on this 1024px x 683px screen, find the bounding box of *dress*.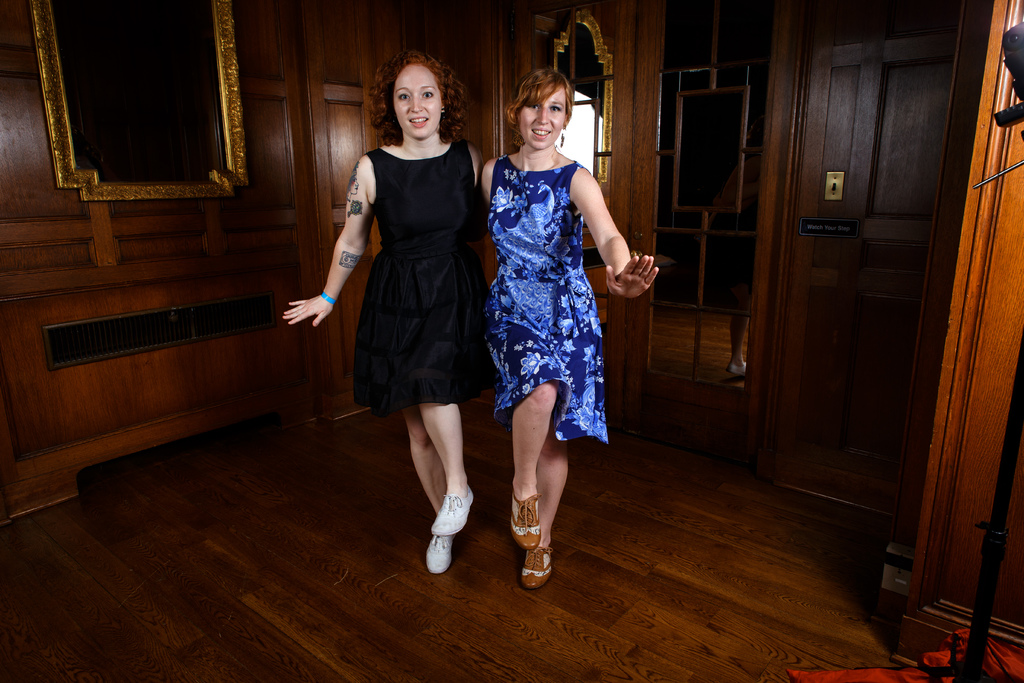
Bounding box: 482,111,623,443.
